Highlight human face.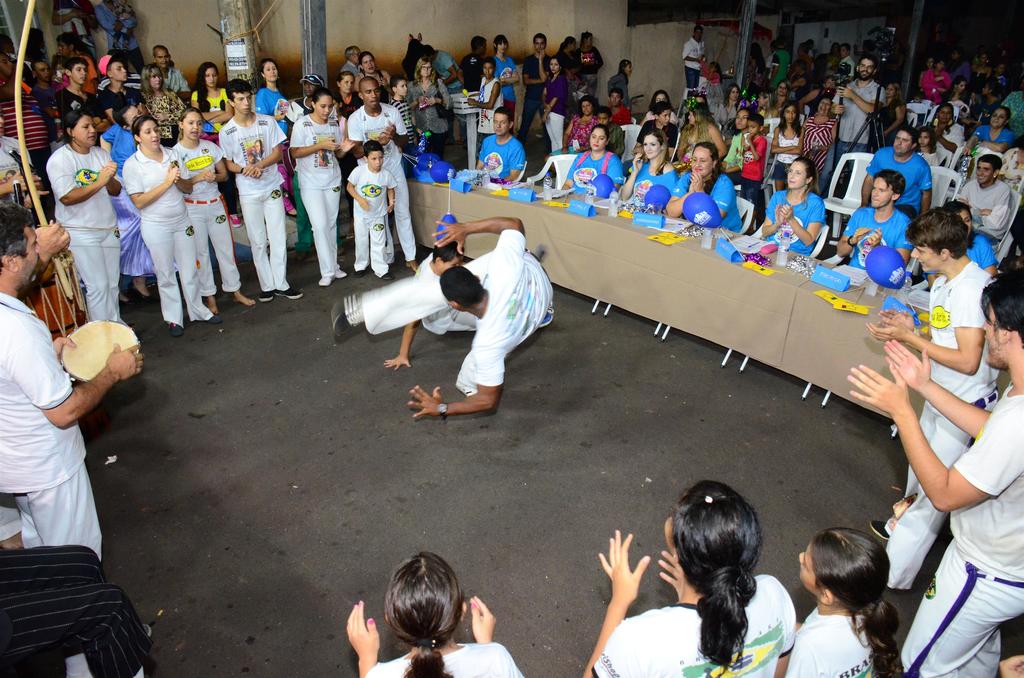
Highlighted region: (707,60,716,71).
